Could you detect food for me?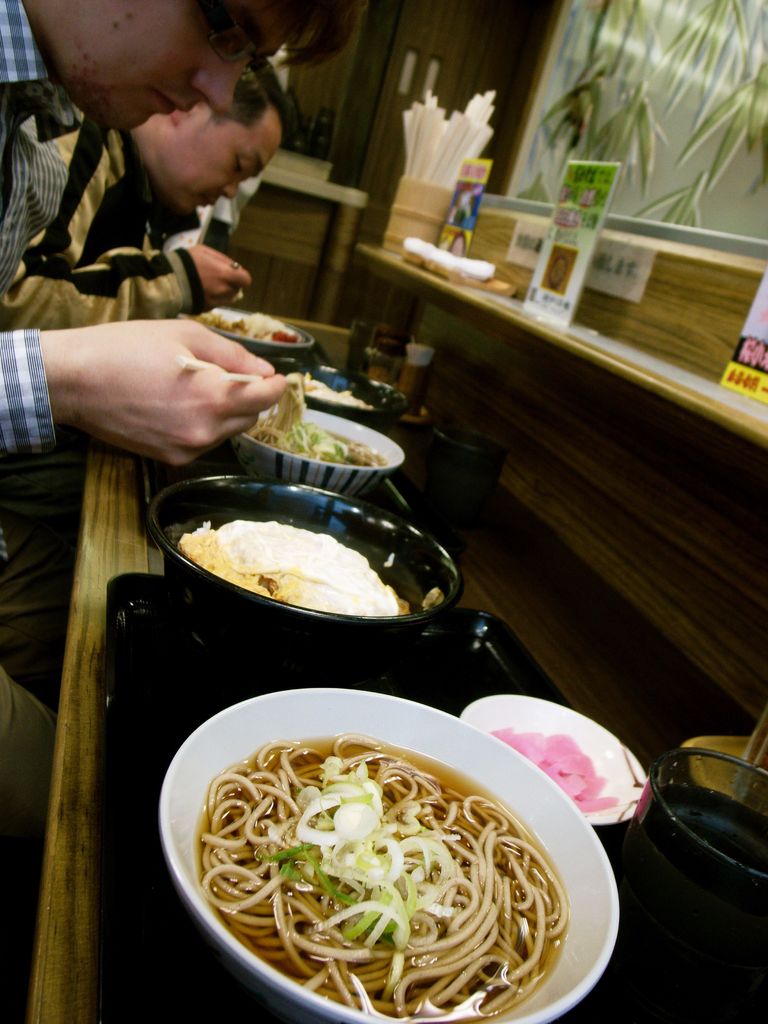
Detection result: {"left": 305, "top": 376, "right": 373, "bottom": 413}.
